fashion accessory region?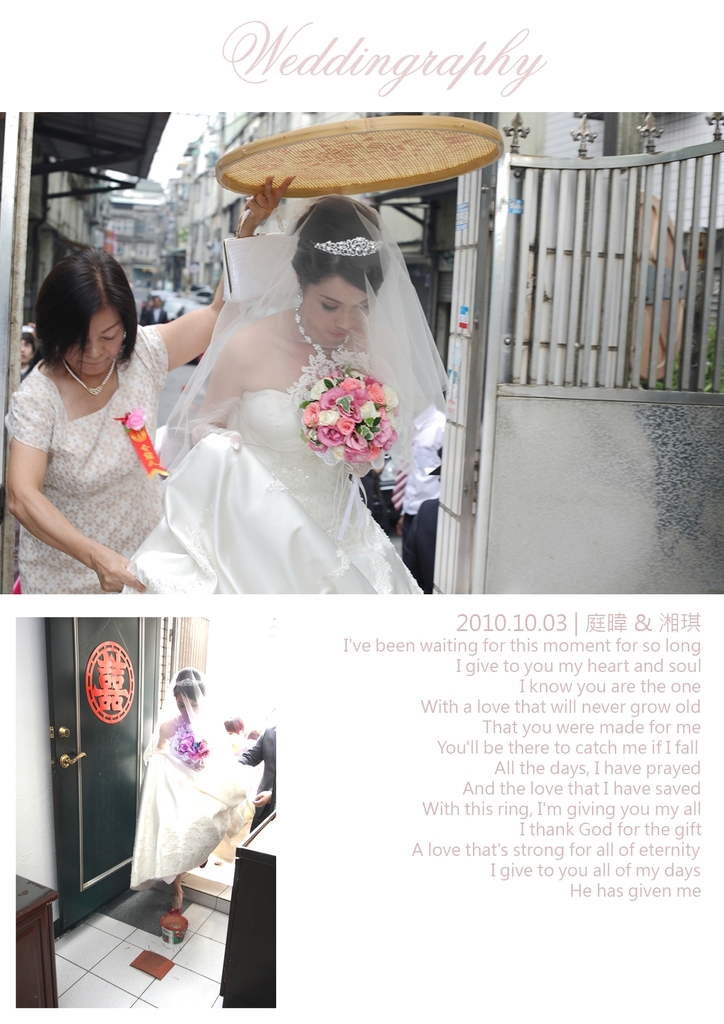
[x1=60, y1=351, x2=120, y2=398]
